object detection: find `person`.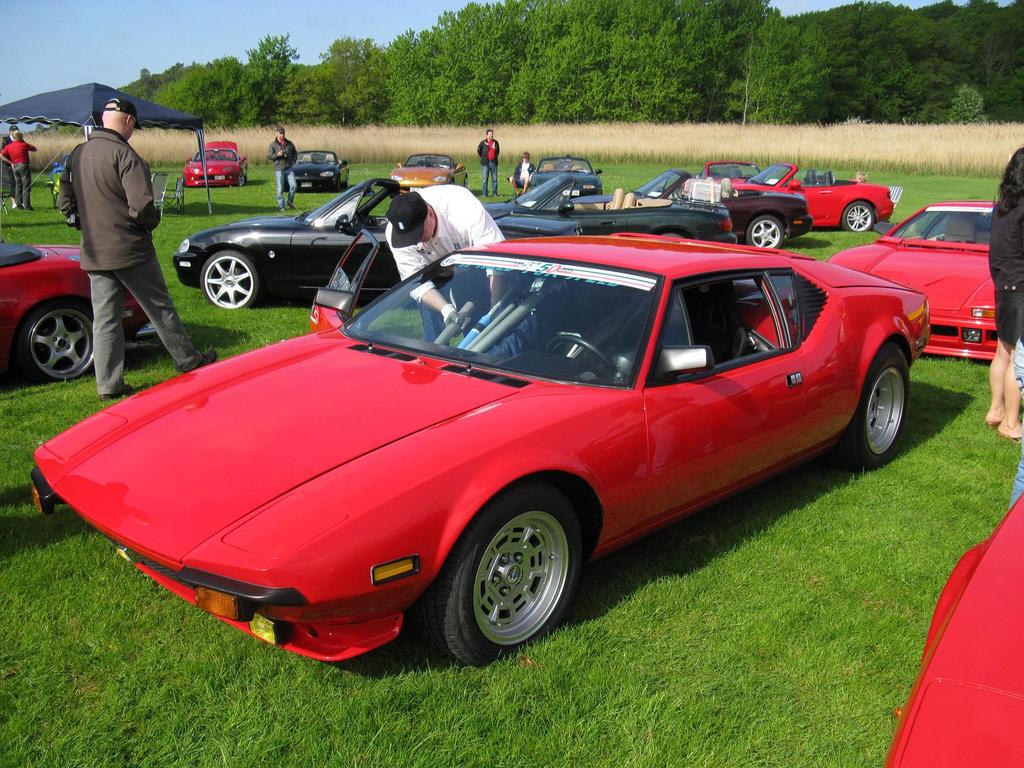
locate(0, 126, 38, 204).
